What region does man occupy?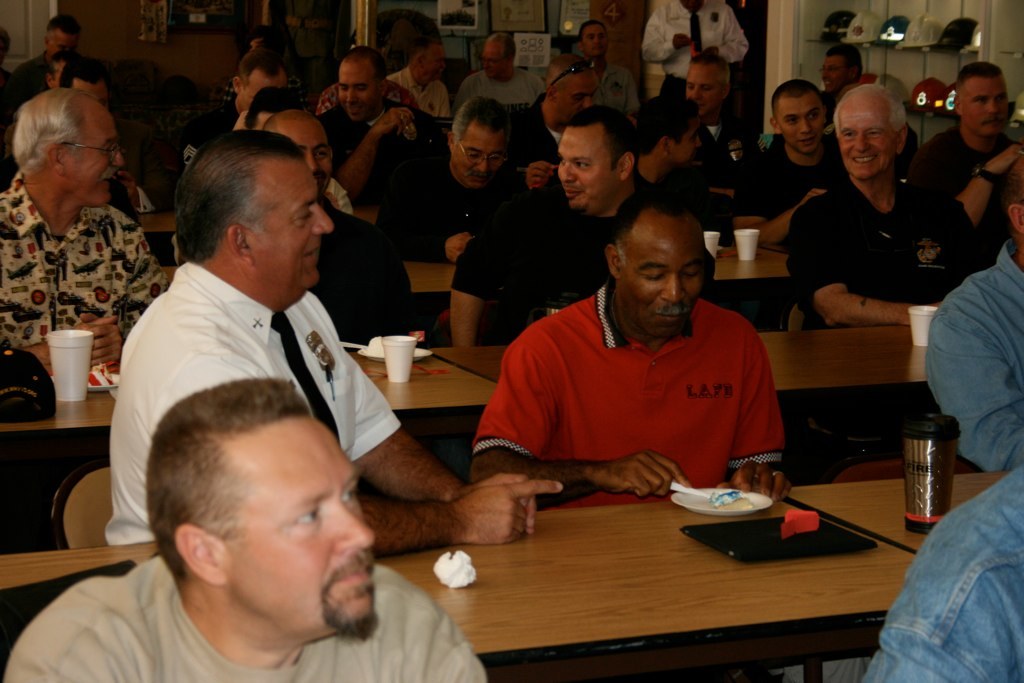
l=460, t=101, r=648, b=367.
